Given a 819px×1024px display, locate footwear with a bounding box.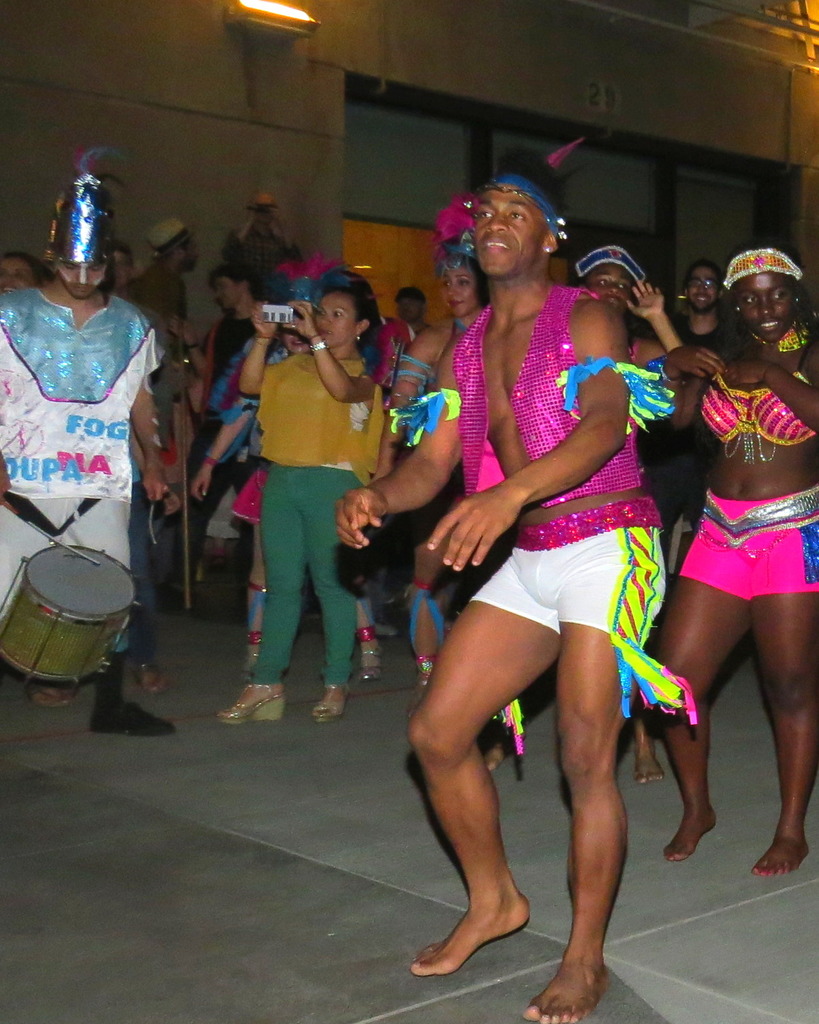
Located: 314,680,351,722.
